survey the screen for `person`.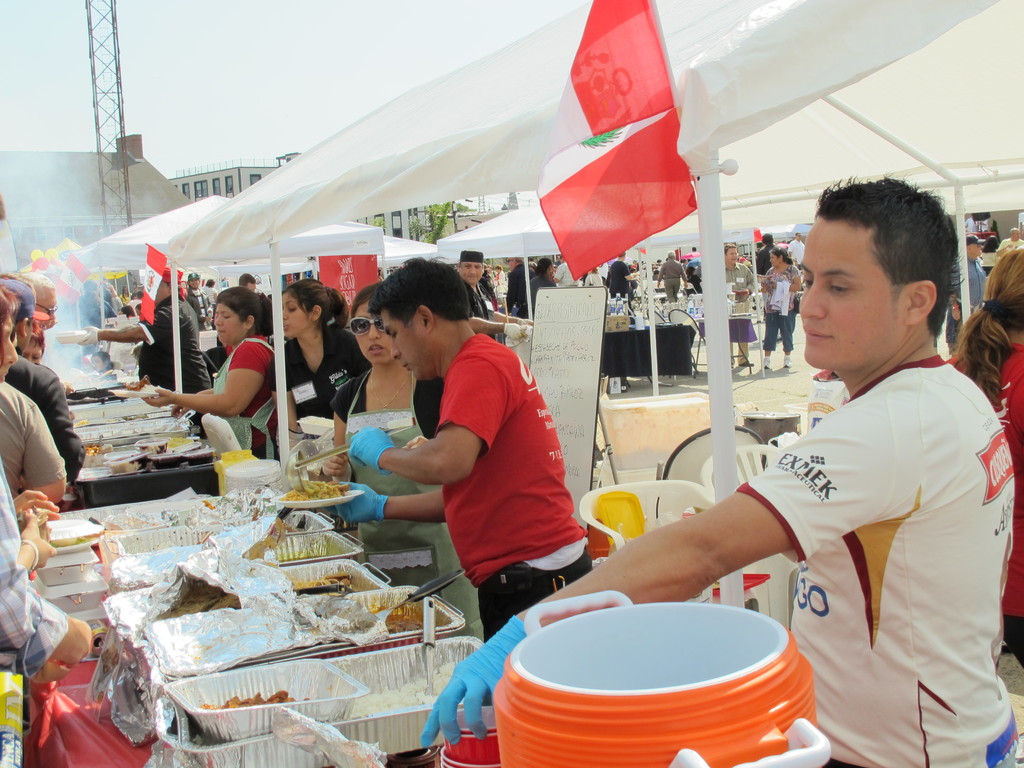
Survey found: [77,266,213,399].
